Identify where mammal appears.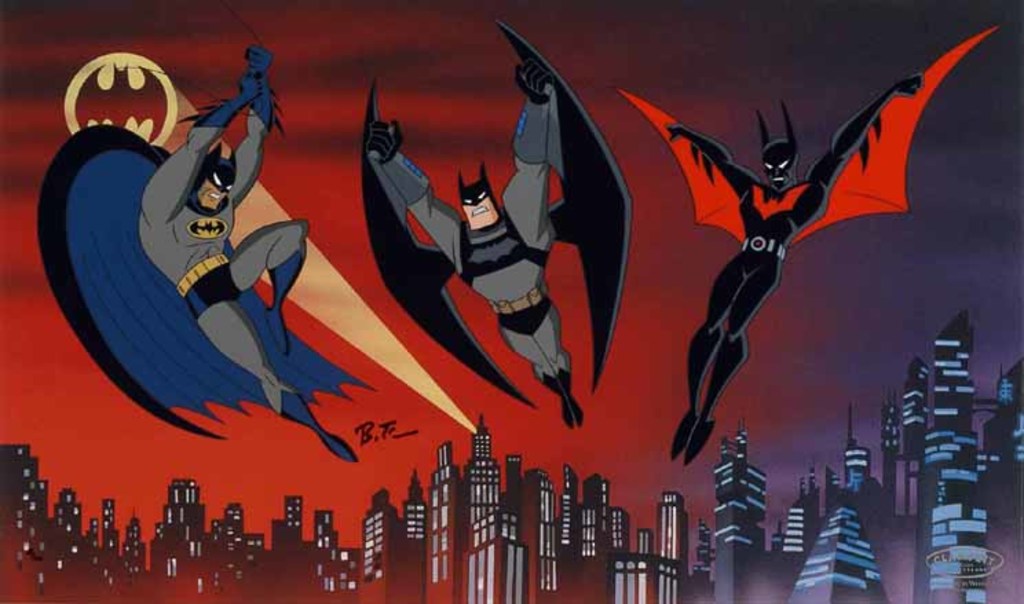
Appears at bbox=(351, 15, 636, 429).
